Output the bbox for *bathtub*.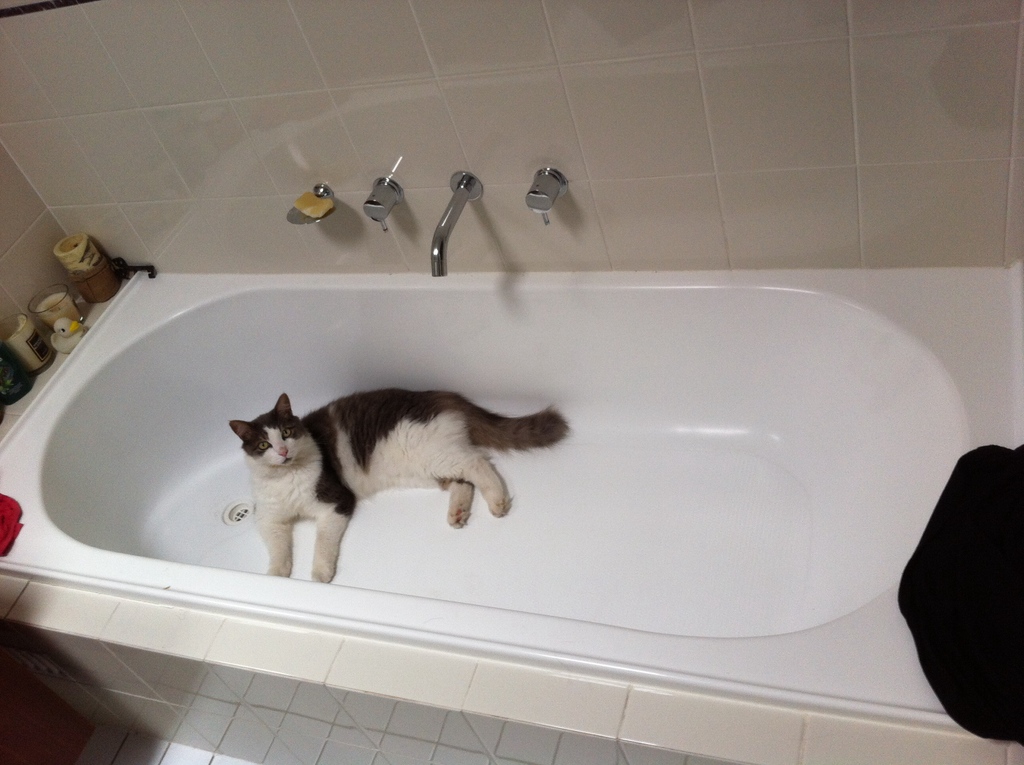
rect(0, 169, 1023, 743).
